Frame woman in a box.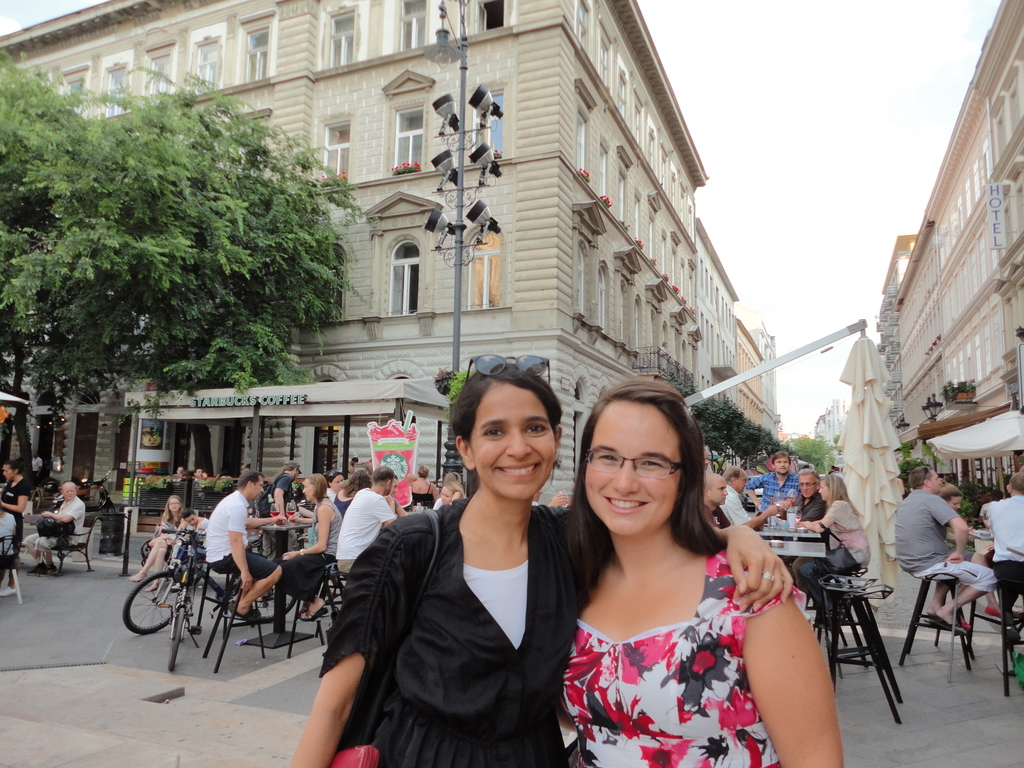
left=789, top=466, right=870, bottom=605.
